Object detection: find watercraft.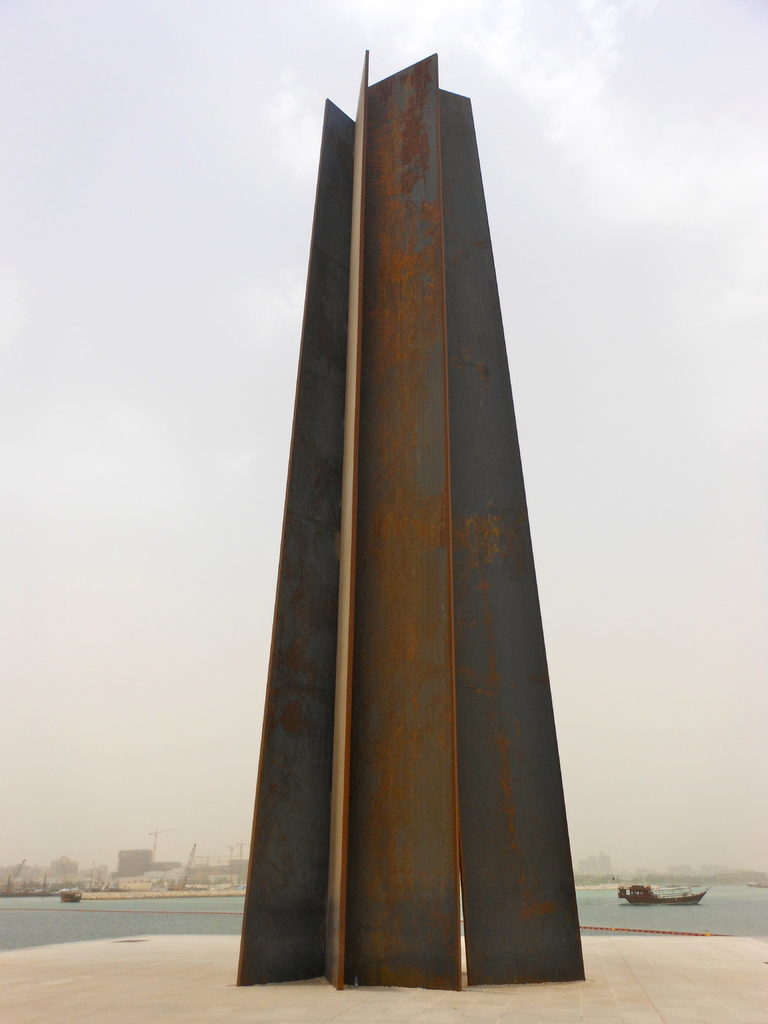
52,886,83,904.
